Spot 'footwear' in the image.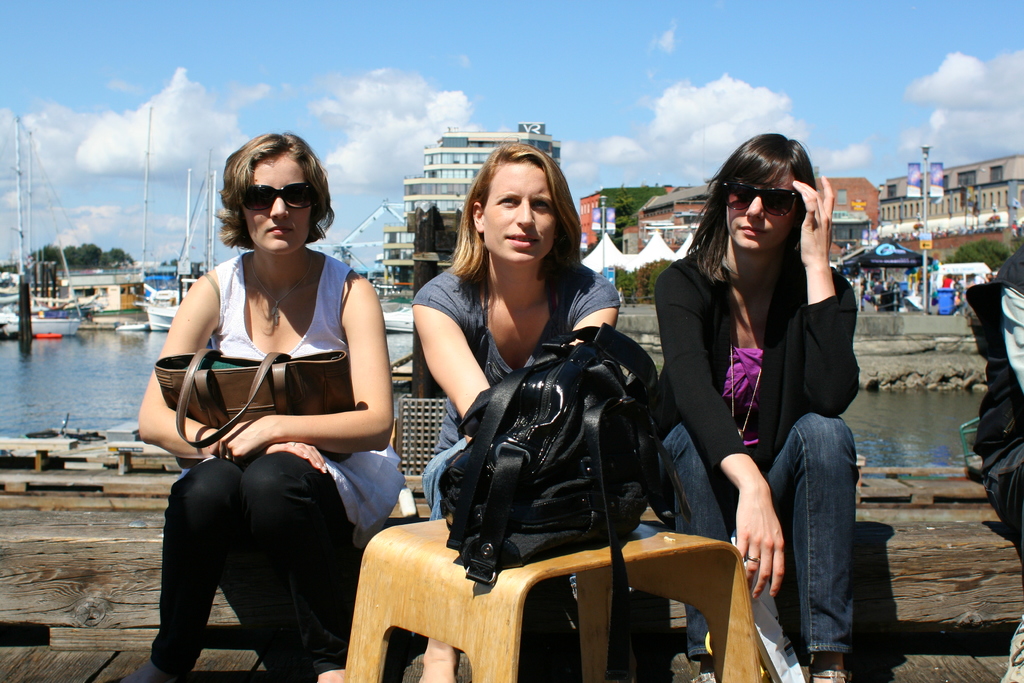
'footwear' found at rect(806, 659, 849, 682).
